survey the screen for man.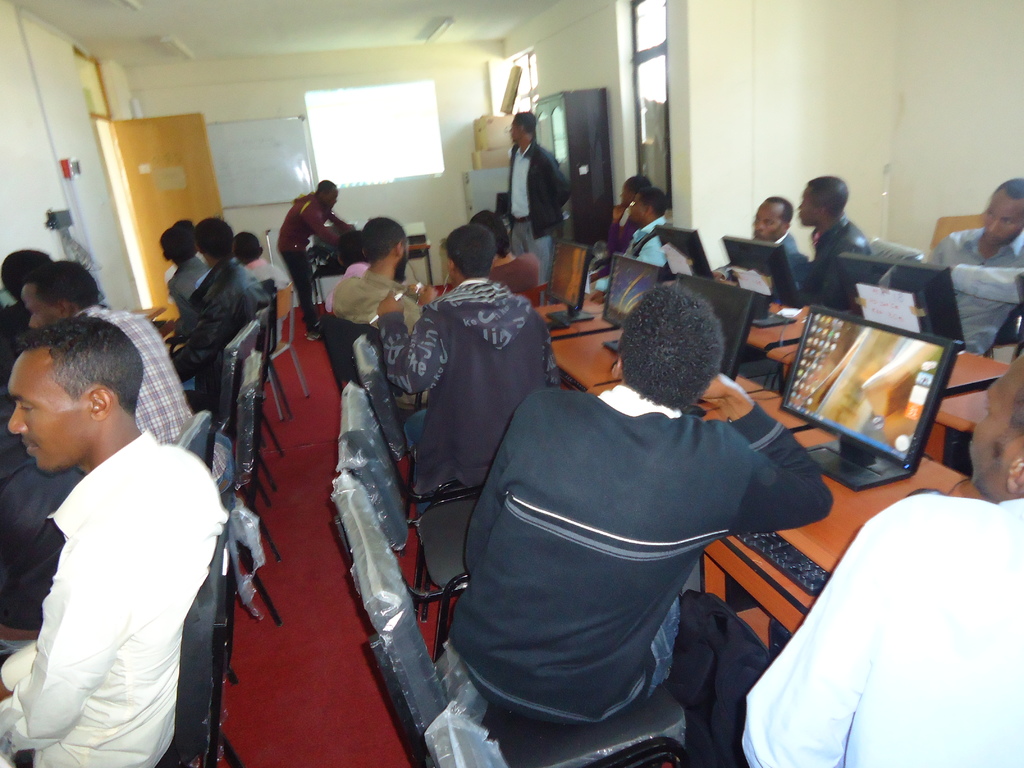
Survey found: <box>618,186,670,273</box>.
